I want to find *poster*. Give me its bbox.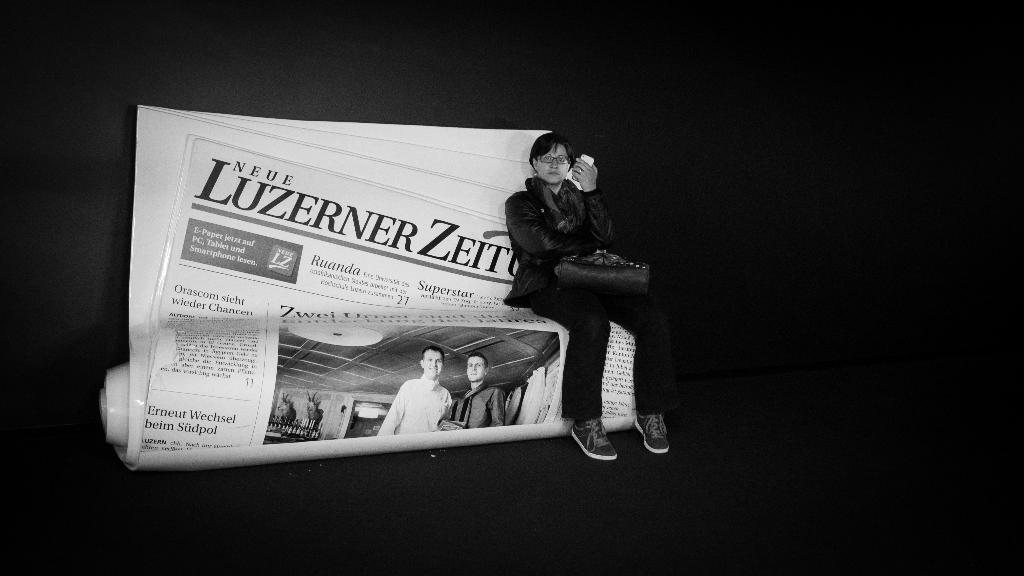
100/102/636/467.
